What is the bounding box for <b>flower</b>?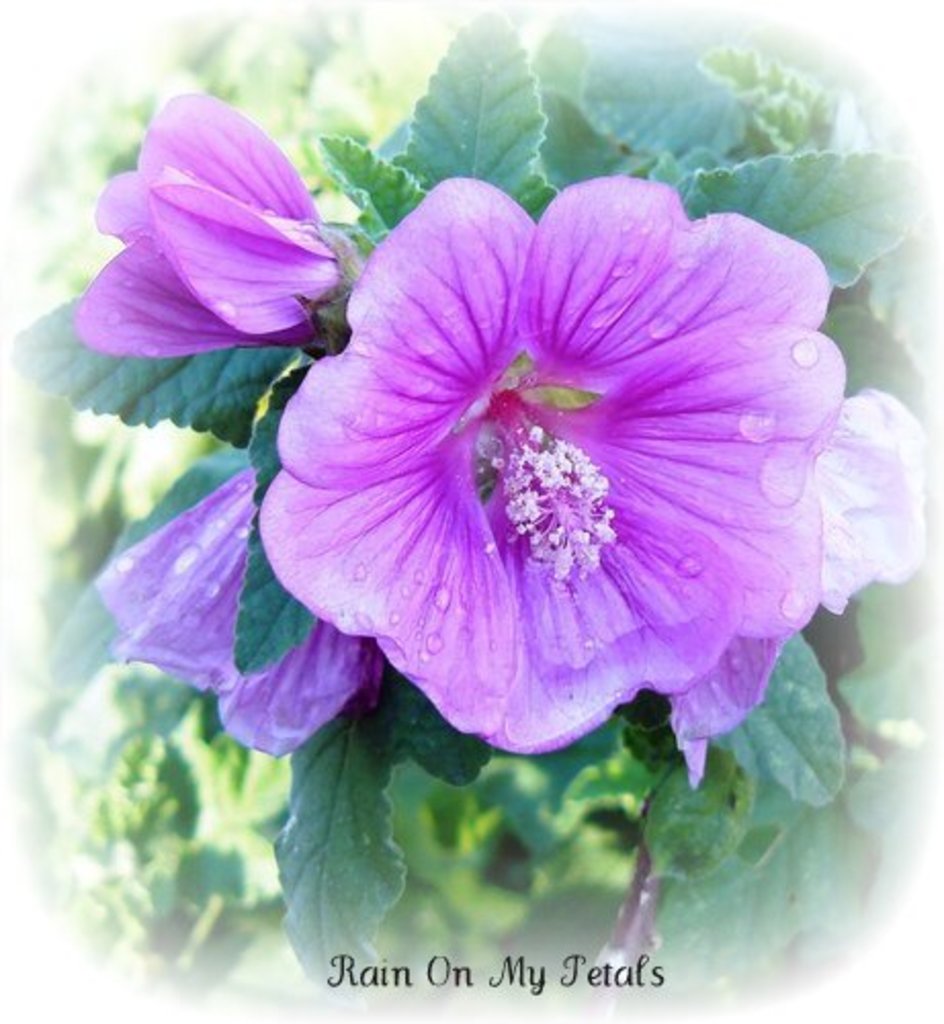
<box>229,158,881,778</box>.
